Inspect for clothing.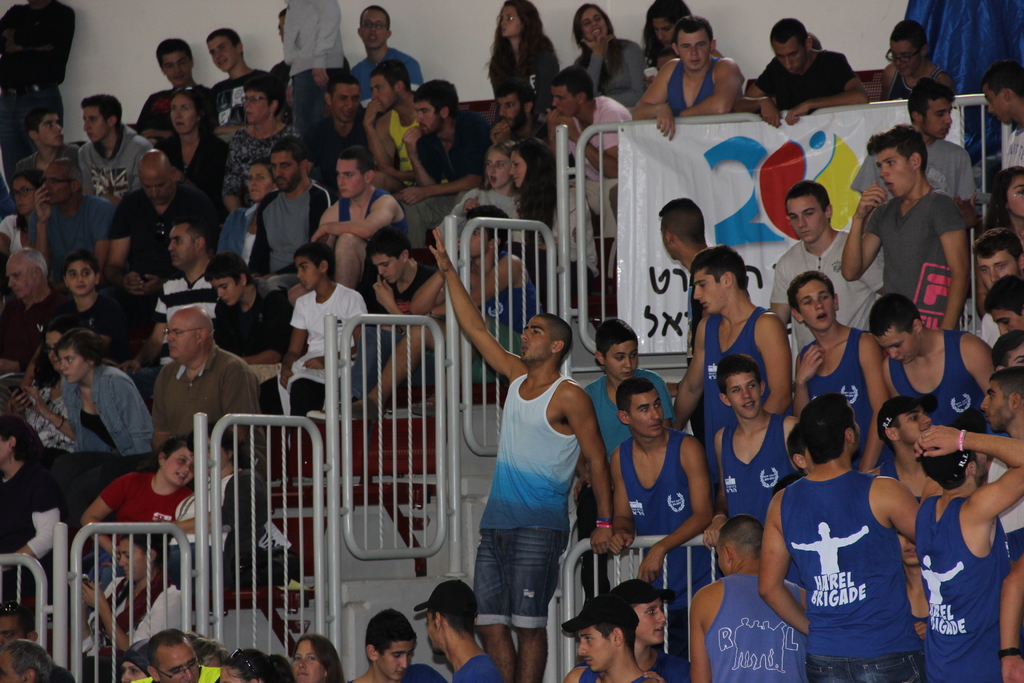
Inspection: box=[847, 130, 982, 217].
